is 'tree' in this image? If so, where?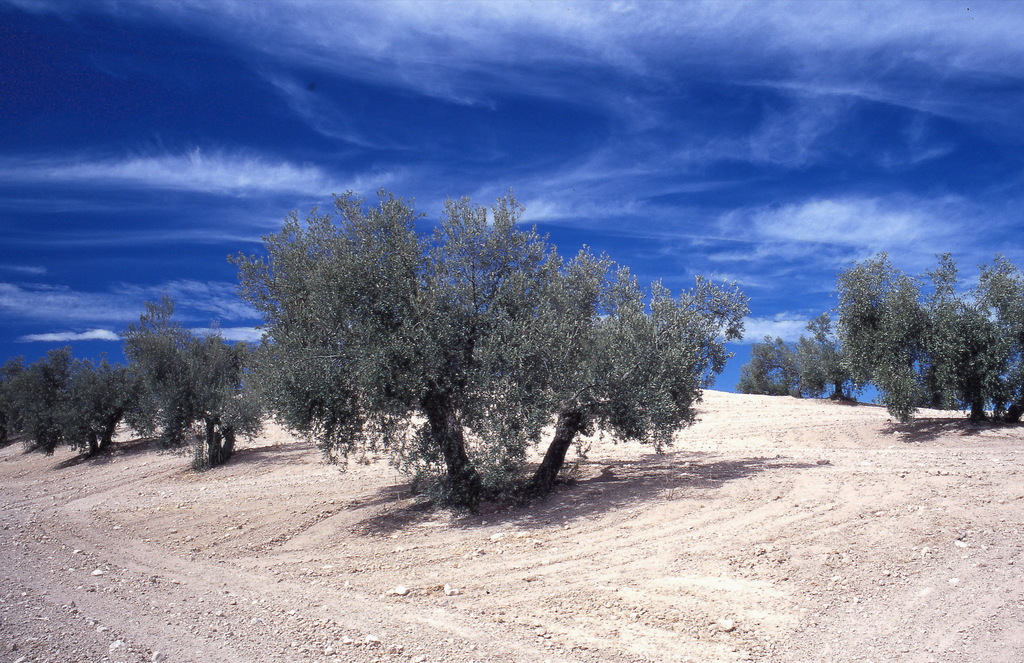
Yes, at {"left": 215, "top": 179, "right": 745, "bottom": 511}.
